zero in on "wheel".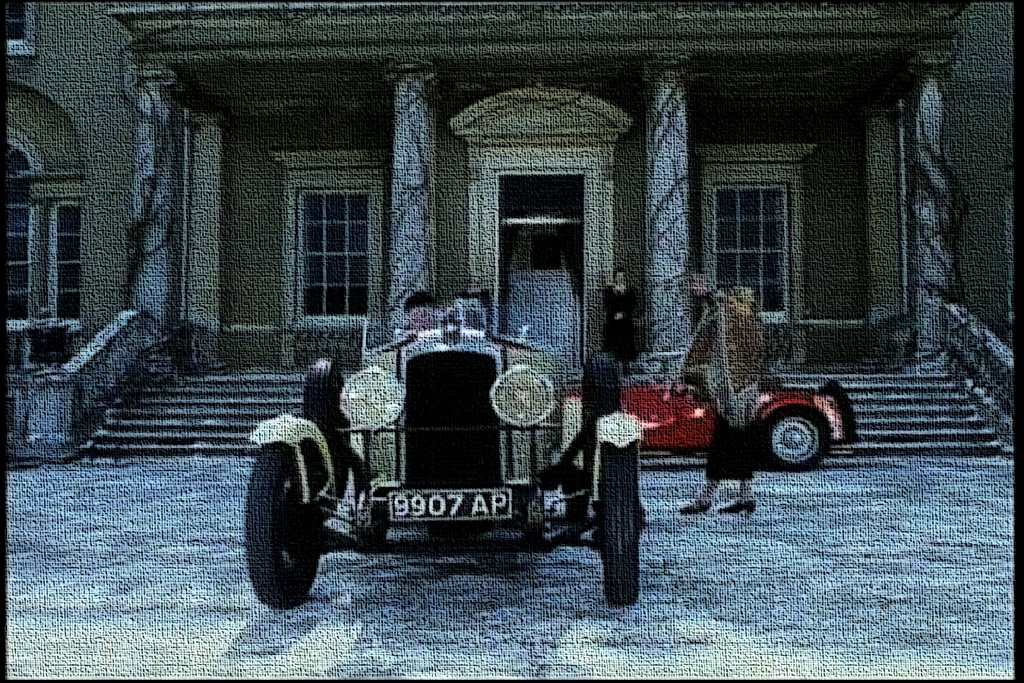
Zeroed in: detection(247, 443, 325, 604).
